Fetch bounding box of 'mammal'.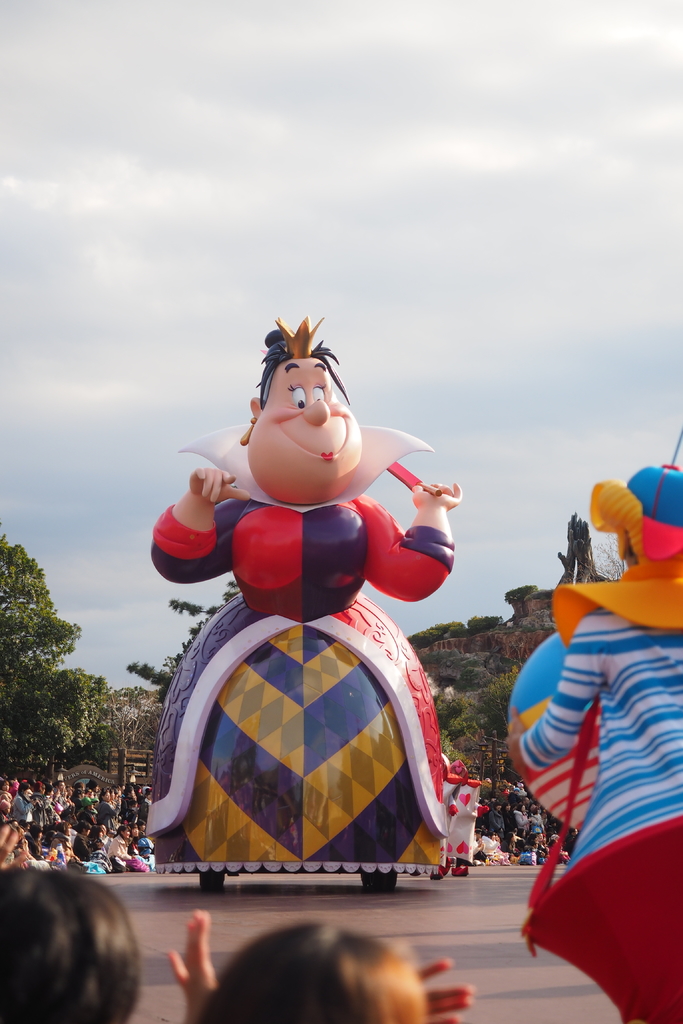
Bbox: Rect(145, 312, 462, 894).
